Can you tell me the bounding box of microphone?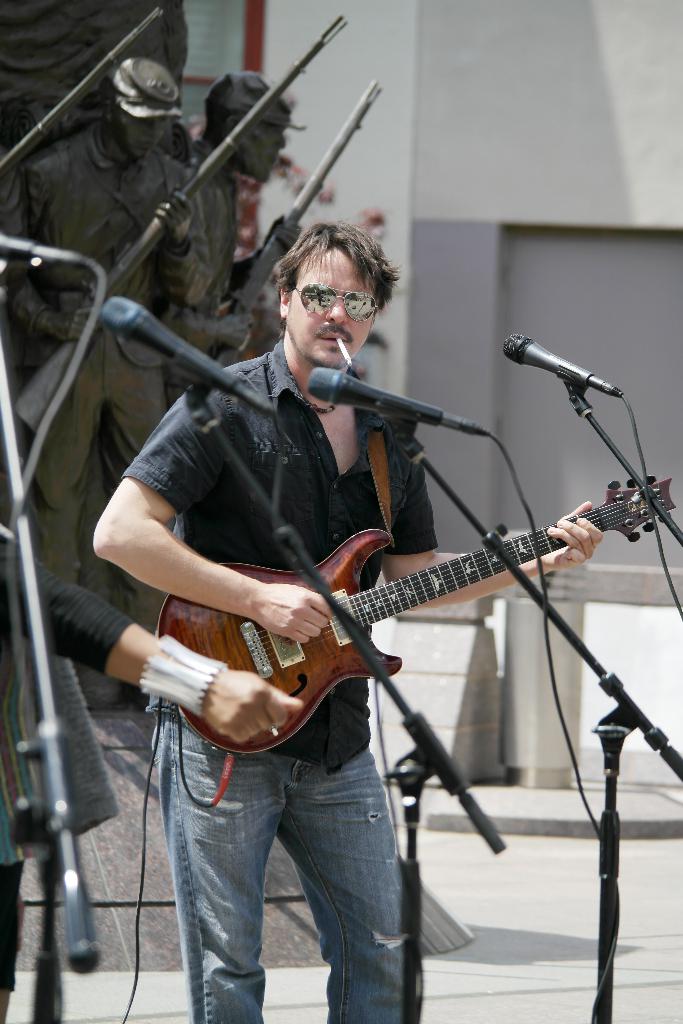
bbox(500, 328, 621, 402).
